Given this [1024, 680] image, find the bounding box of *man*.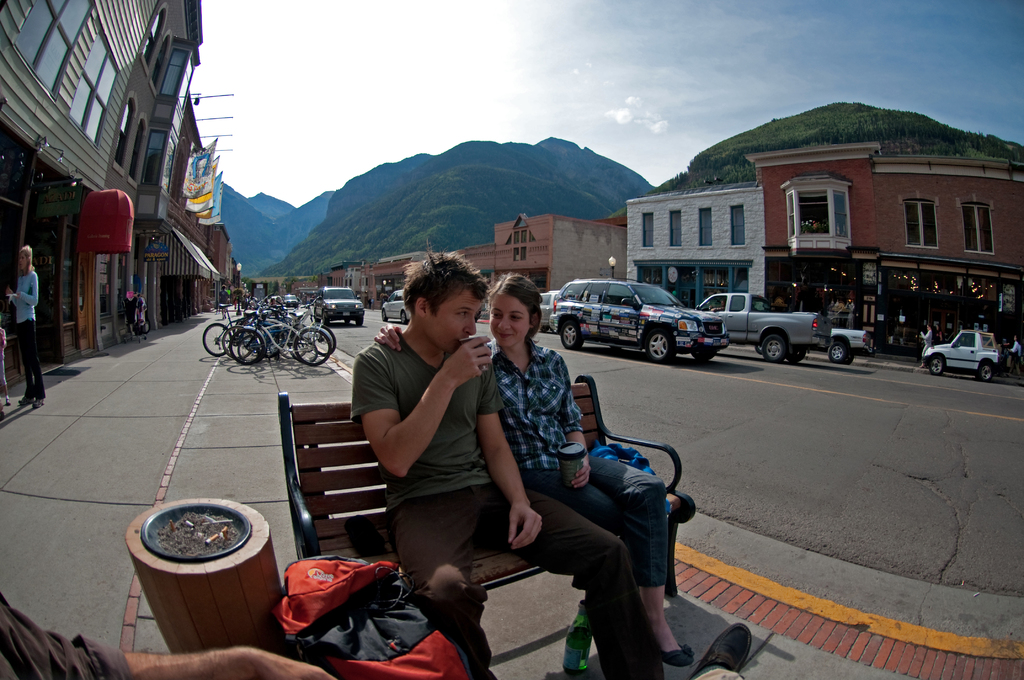
{"left": 0, "top": 579, "right": 343, "bottom": 679}.
